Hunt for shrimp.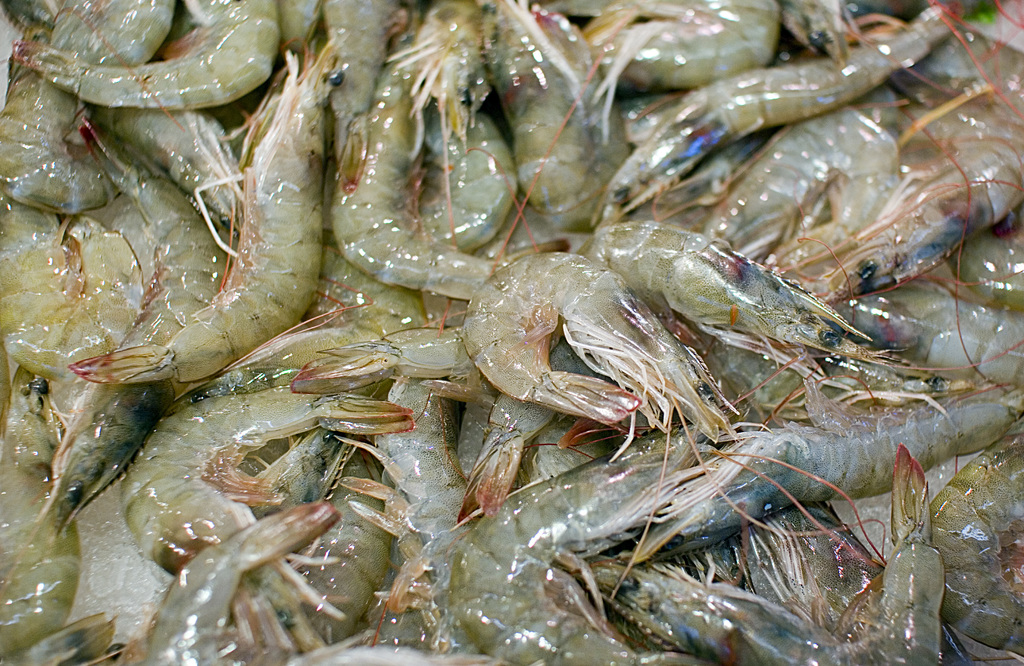
Hunted down at (left=42, top=123, right=232, bottom=521).
